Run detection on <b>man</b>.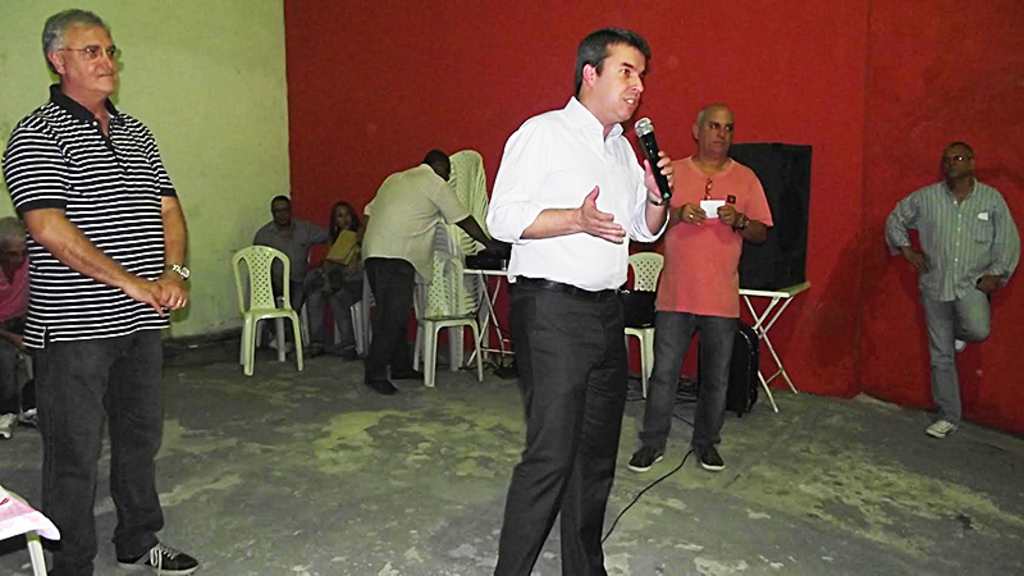
Result: detection(480, 27, 669, 563).
